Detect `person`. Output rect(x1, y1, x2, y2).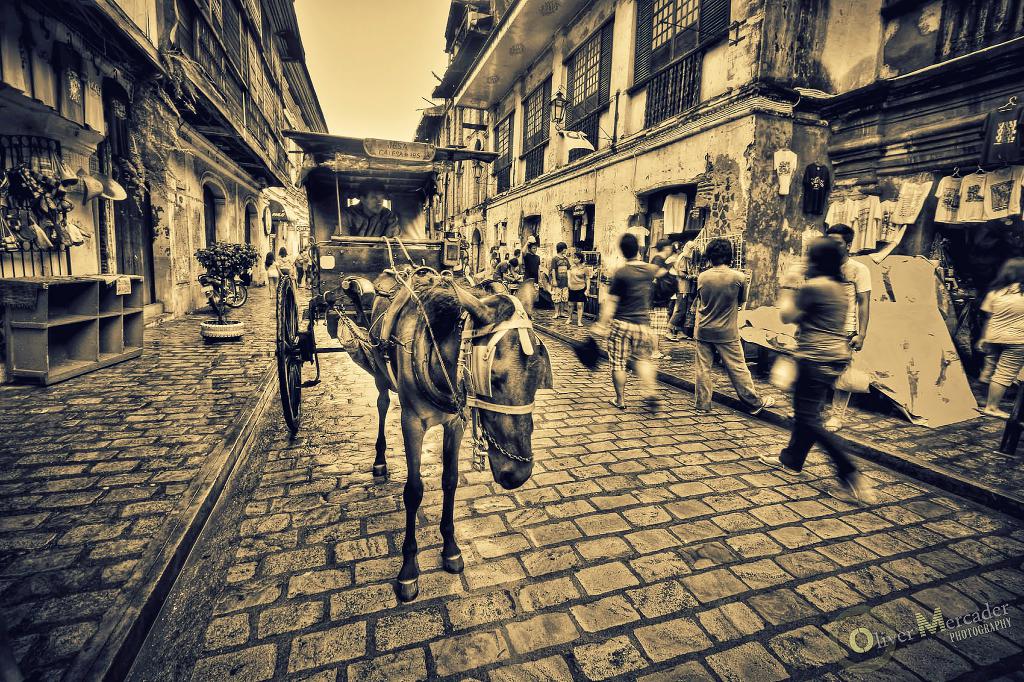
rect(979, 264, 1023, 424).
